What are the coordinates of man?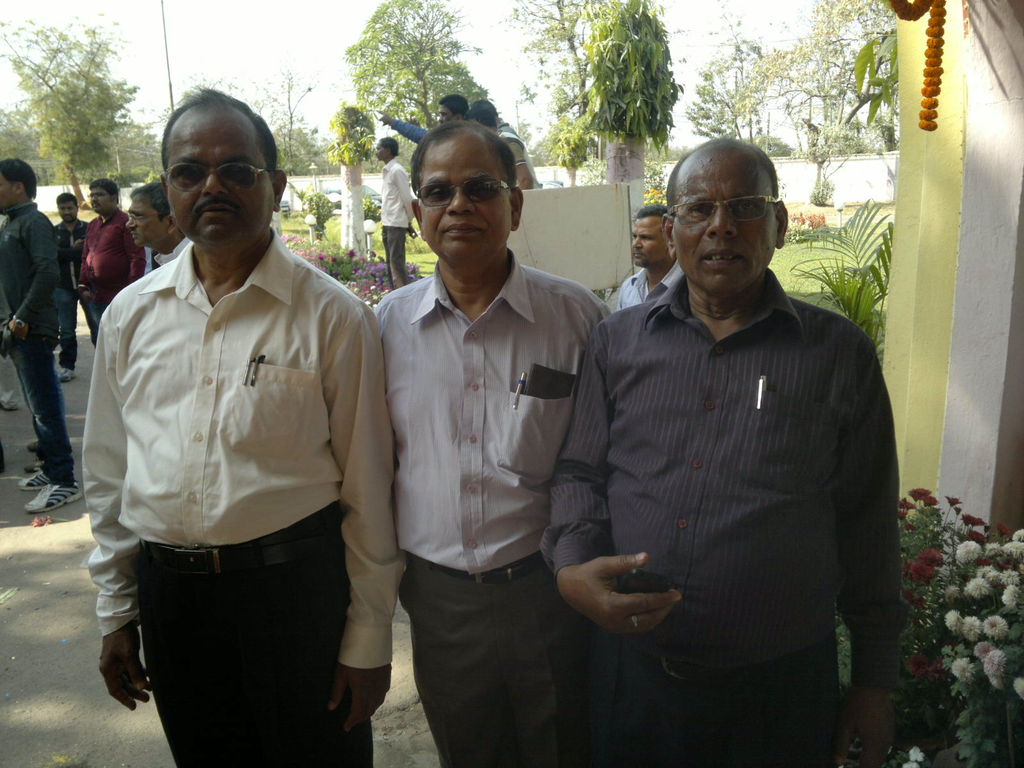
bbox=[502, 125, 896, 760].
